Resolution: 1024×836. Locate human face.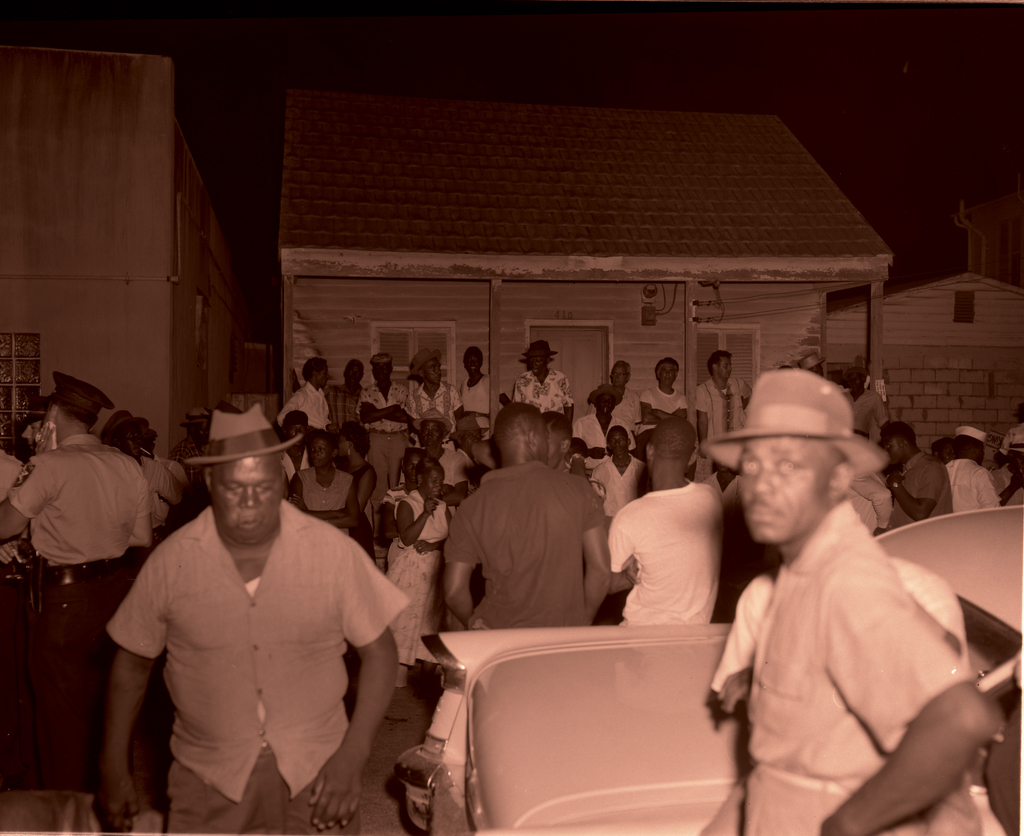
x1=371 y1=362 x2=394 y2=385.
